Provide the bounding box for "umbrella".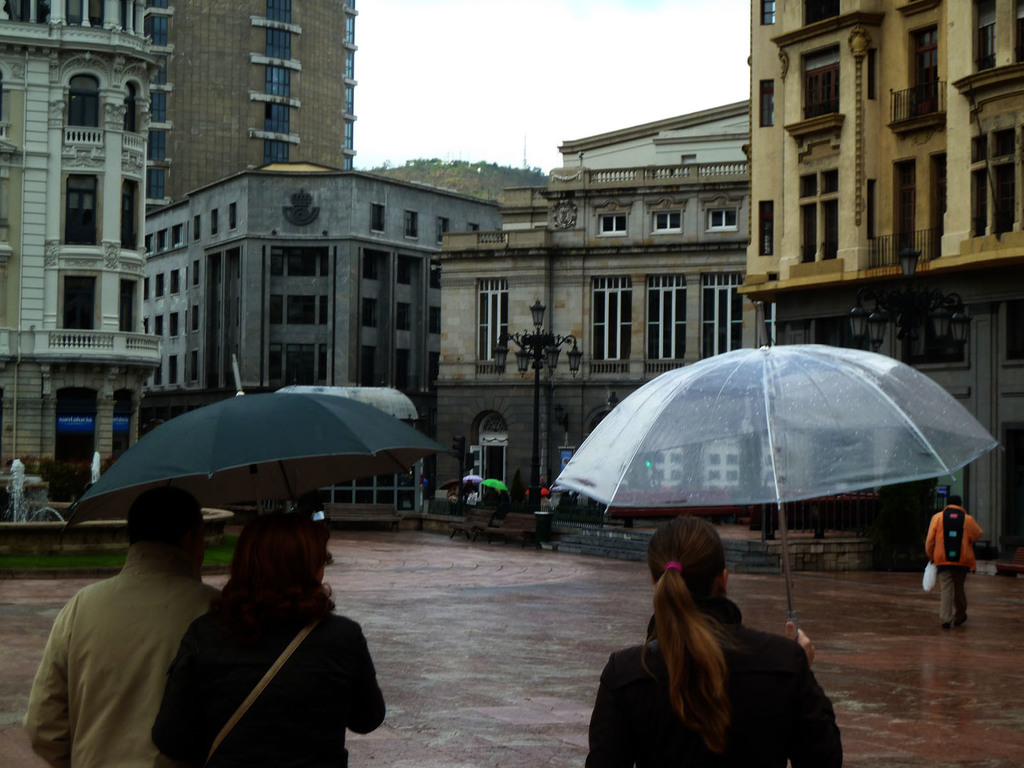
[left=554, top=481, right=566, bottom=491].
